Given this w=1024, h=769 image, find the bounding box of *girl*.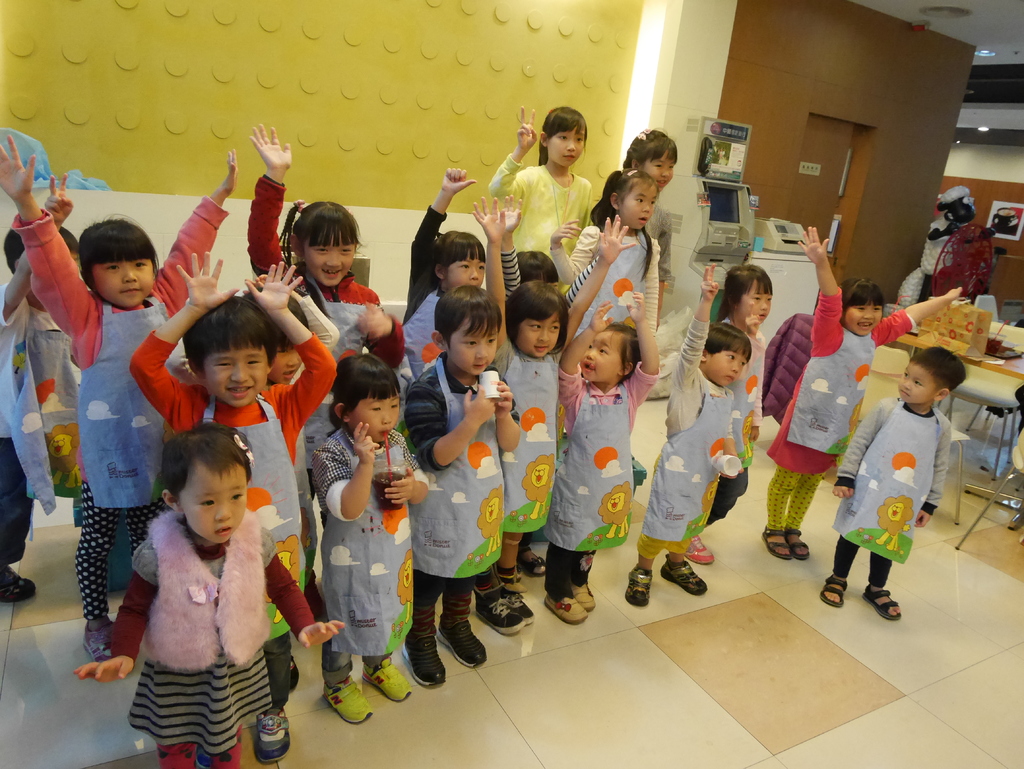
[626, 261, 742, 608].
